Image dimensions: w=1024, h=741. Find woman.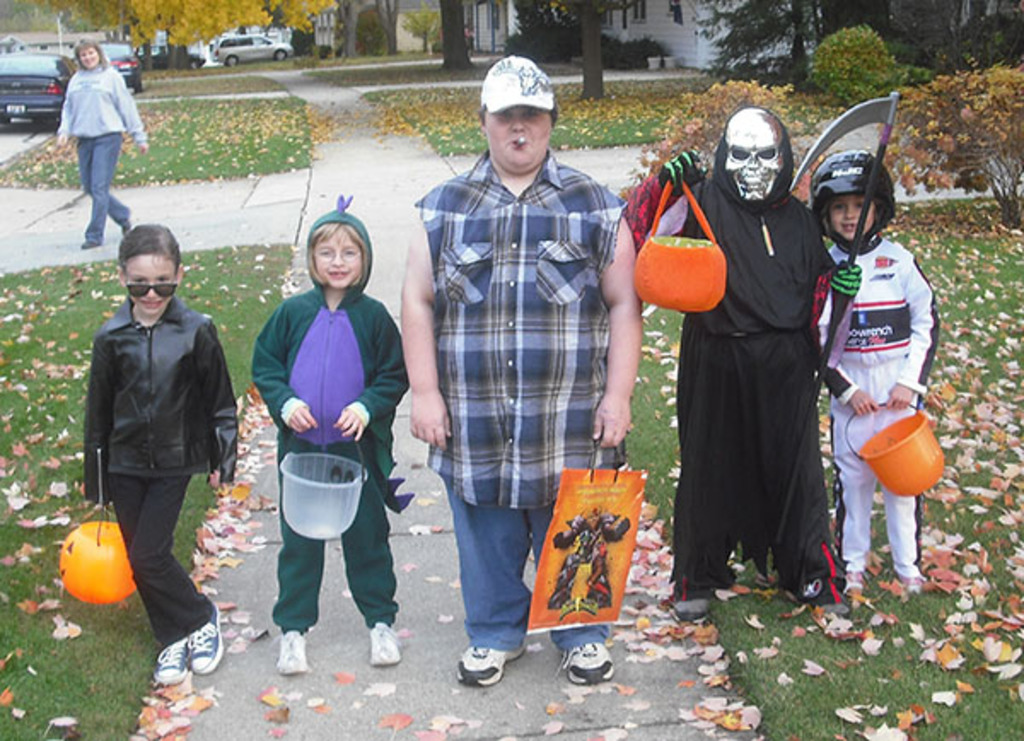
bbox(53, 41, 142, 251).
